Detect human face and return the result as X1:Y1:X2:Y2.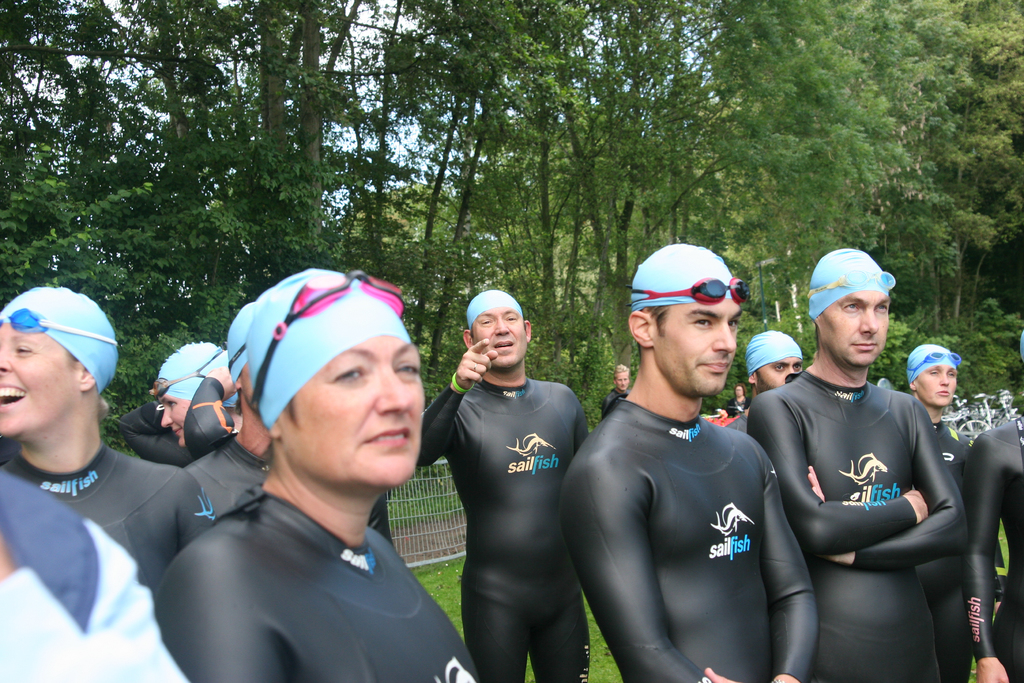
918:366:955:408.
